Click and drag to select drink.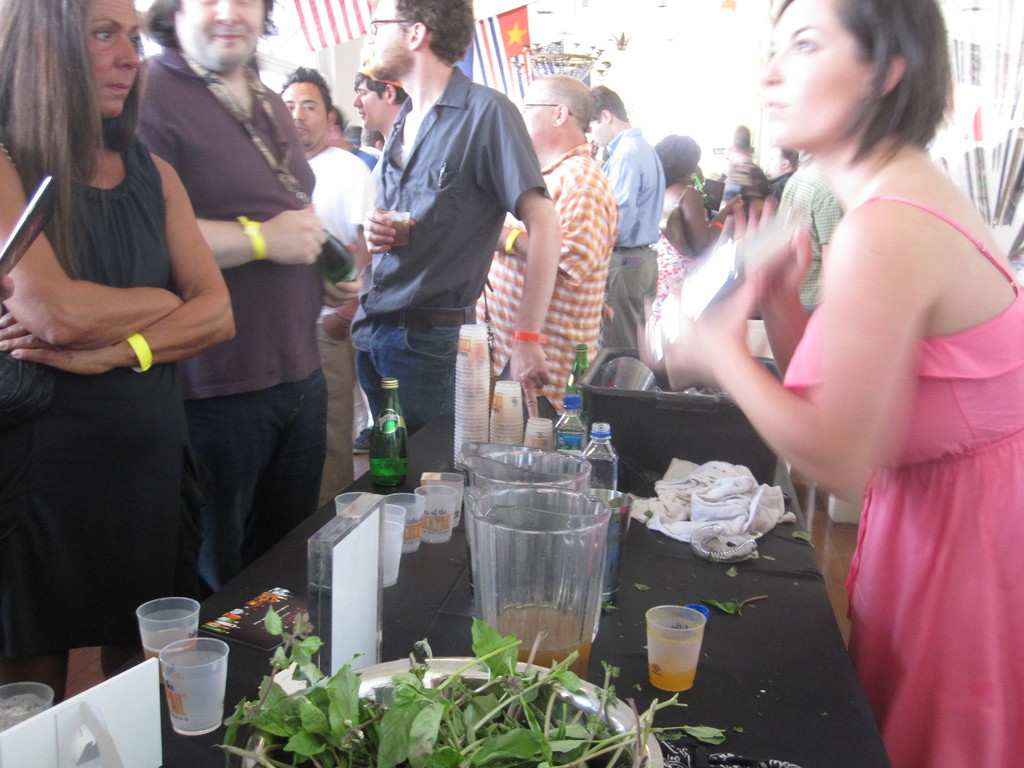
Selection: locate(649, 603, 707, 688).
